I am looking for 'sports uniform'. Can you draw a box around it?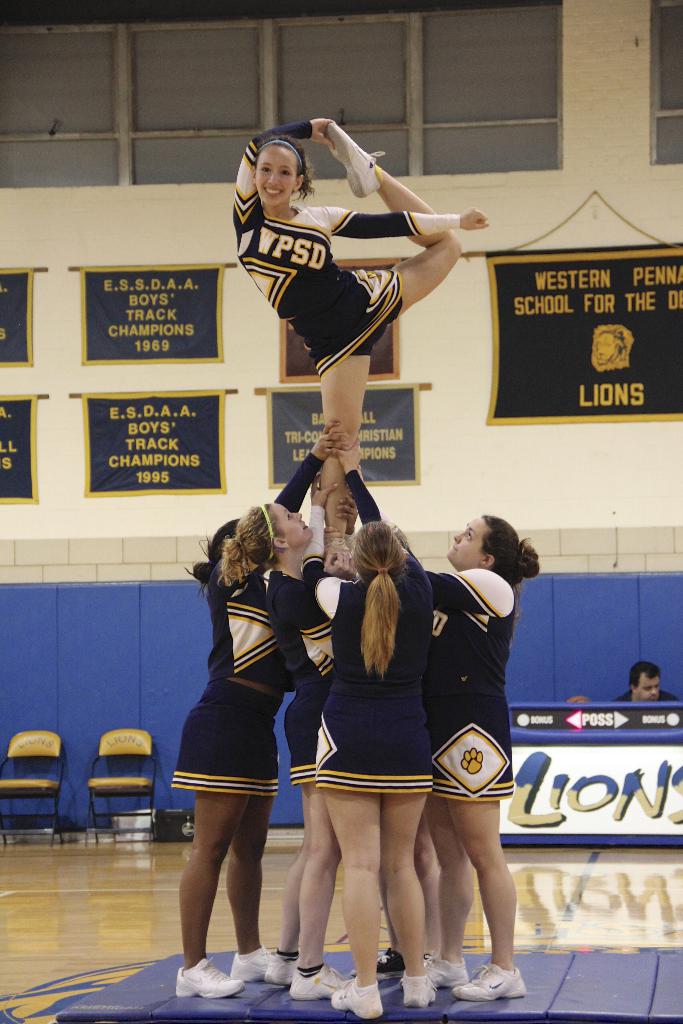
Sure, the bounding box is [x1=174, y1=445, x2=311, y2=809].
